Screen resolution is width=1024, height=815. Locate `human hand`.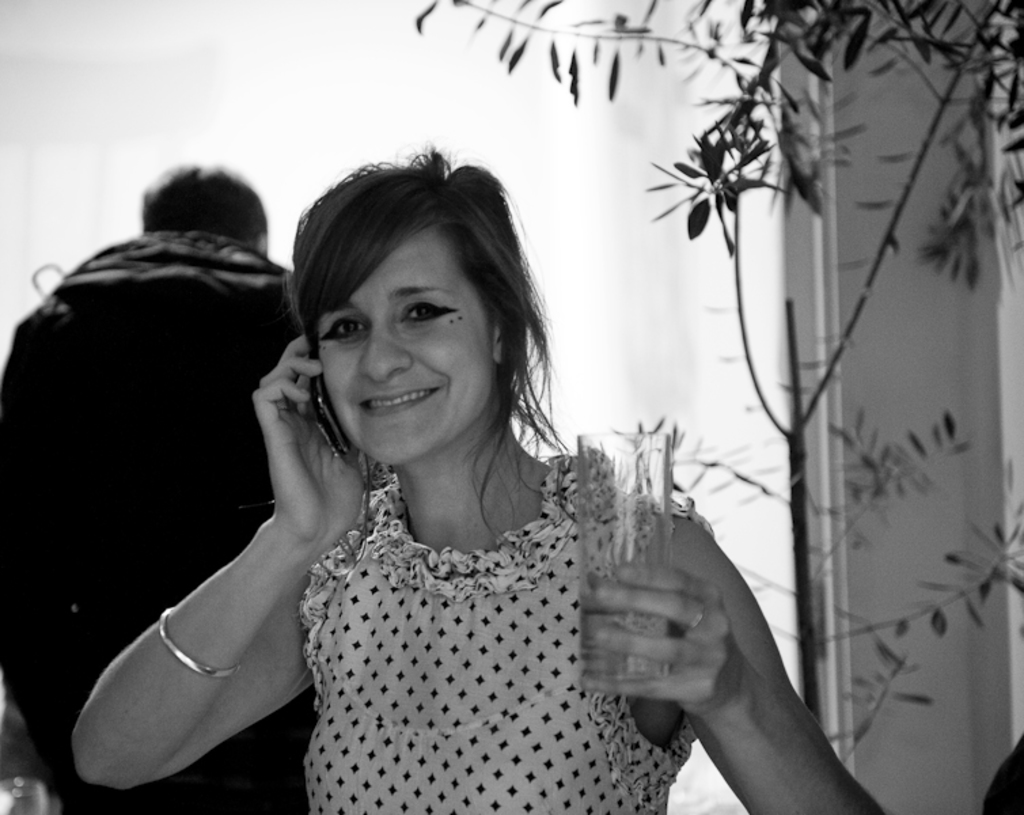
rect(577, 560, 754, 735).
